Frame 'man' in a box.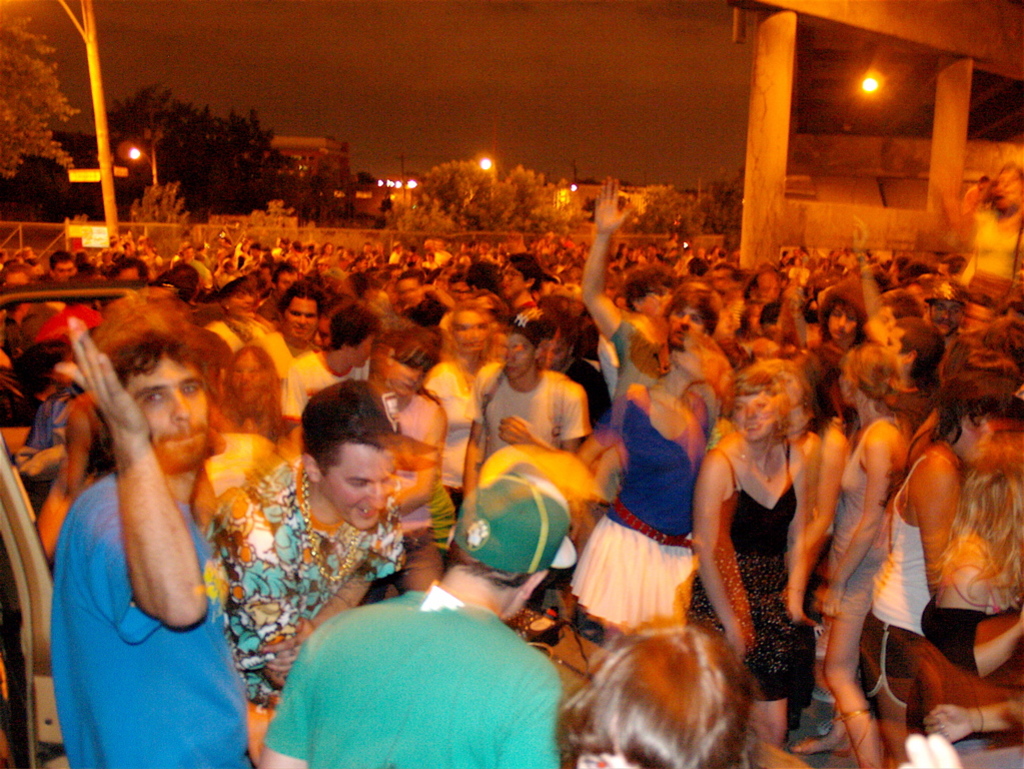
x1=266 y1=303 x2=325 y2=381.
